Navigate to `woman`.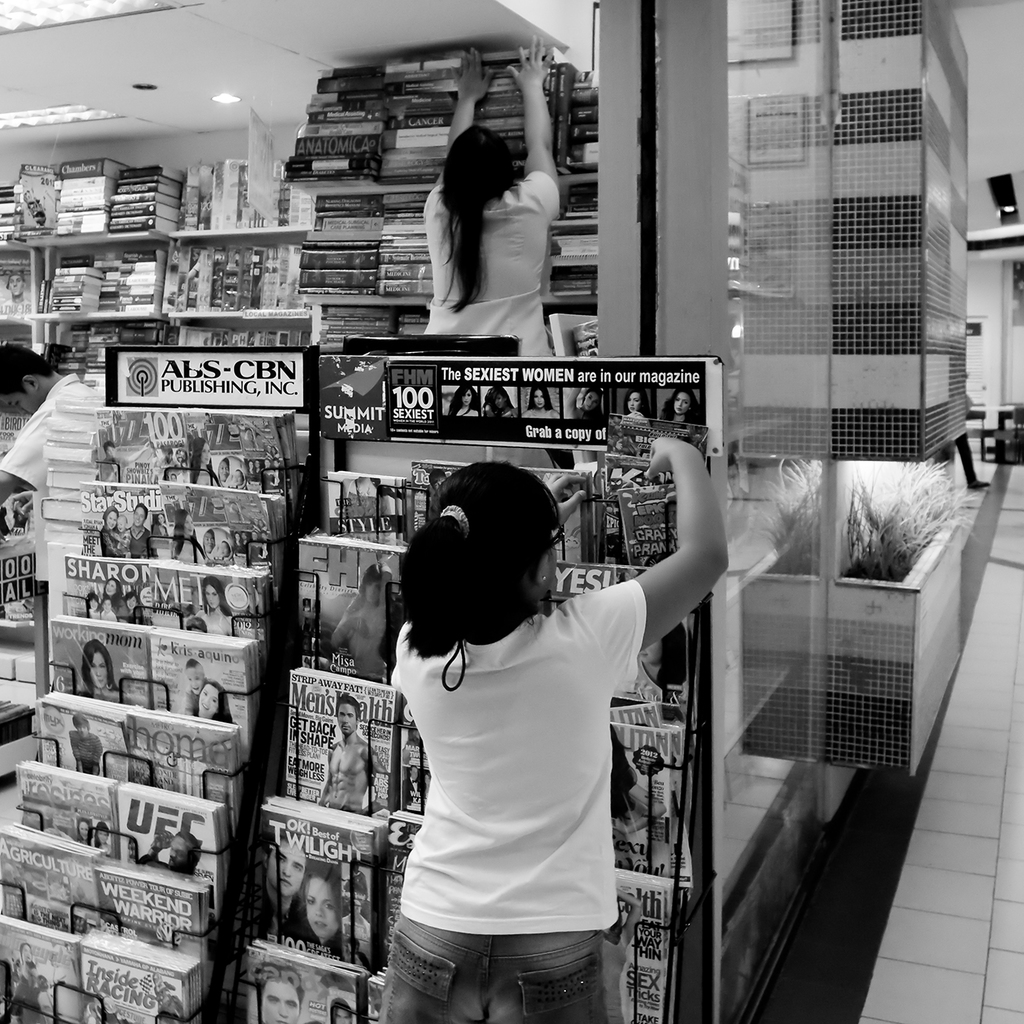
Navigation target: x1=452 y1=385 x2=490 y2=425.
